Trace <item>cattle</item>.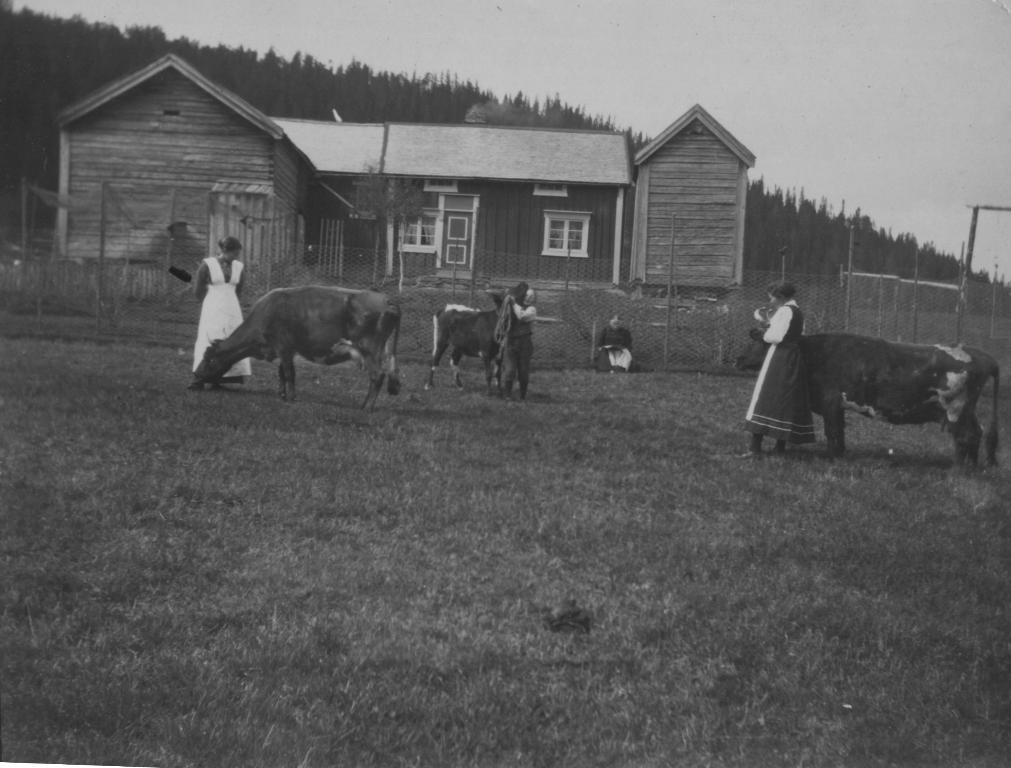
Traced to <region>424, 282, 530, 397</region>.
